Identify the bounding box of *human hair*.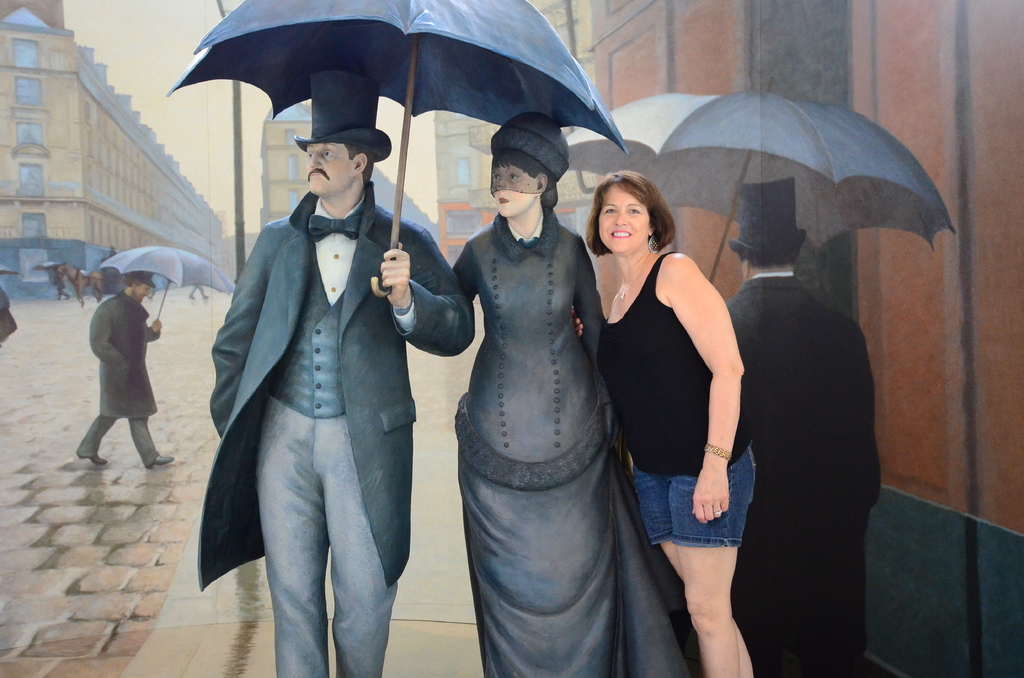
(x1=489, y1=149, x2=557, y2=209).
